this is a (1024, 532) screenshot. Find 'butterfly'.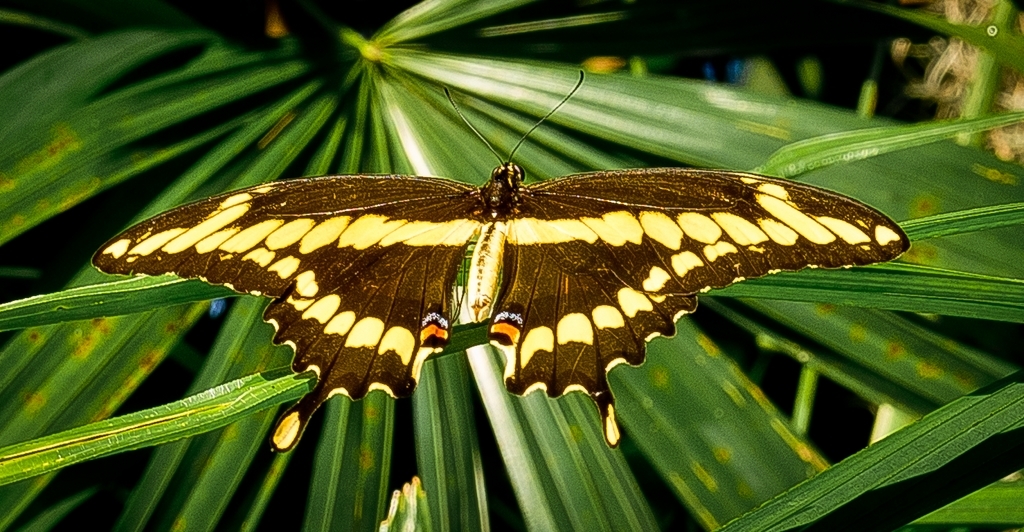
Bounding box: rect(114, 90, 886, 441).
